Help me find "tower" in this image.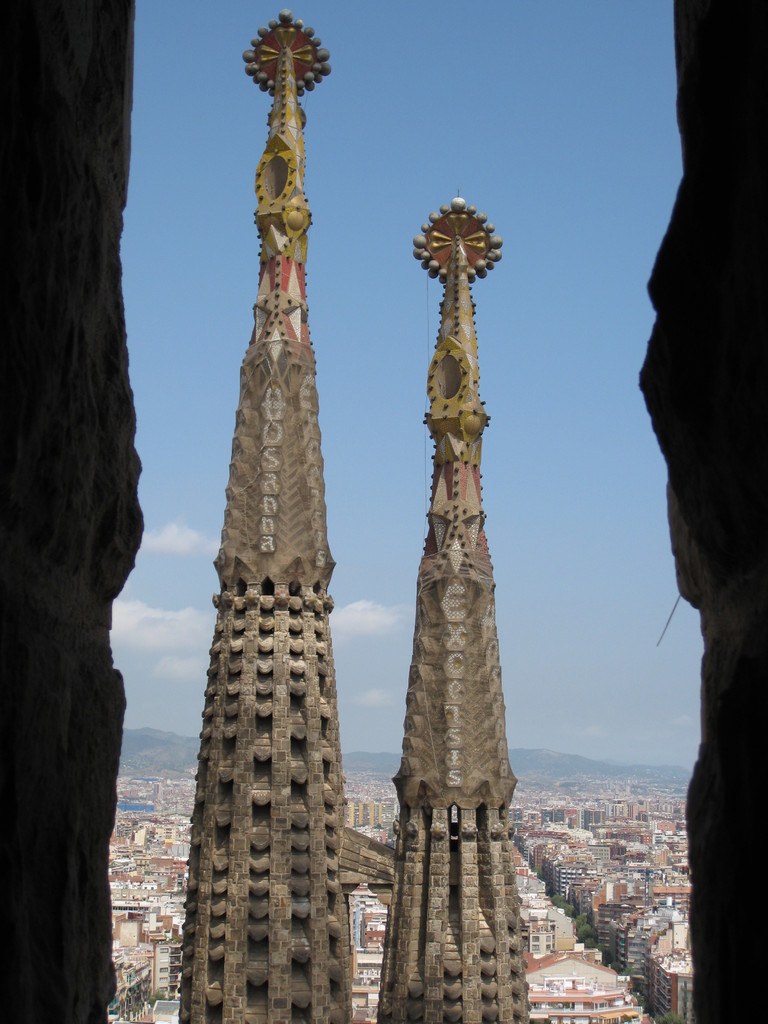
Found it: 582, 799, 611, 835.
